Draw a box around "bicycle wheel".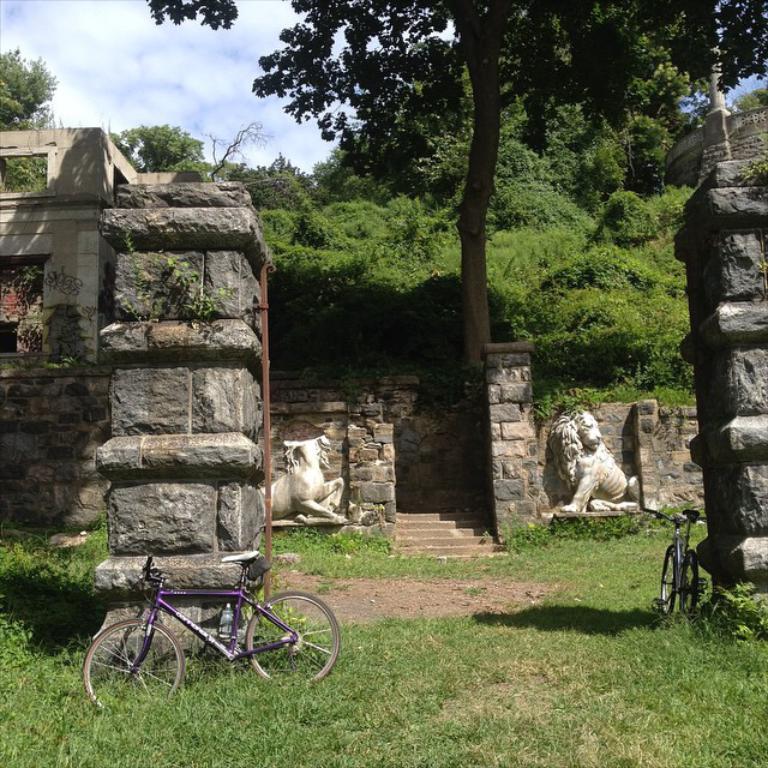
bbox=[83, 619, 185, 725].
